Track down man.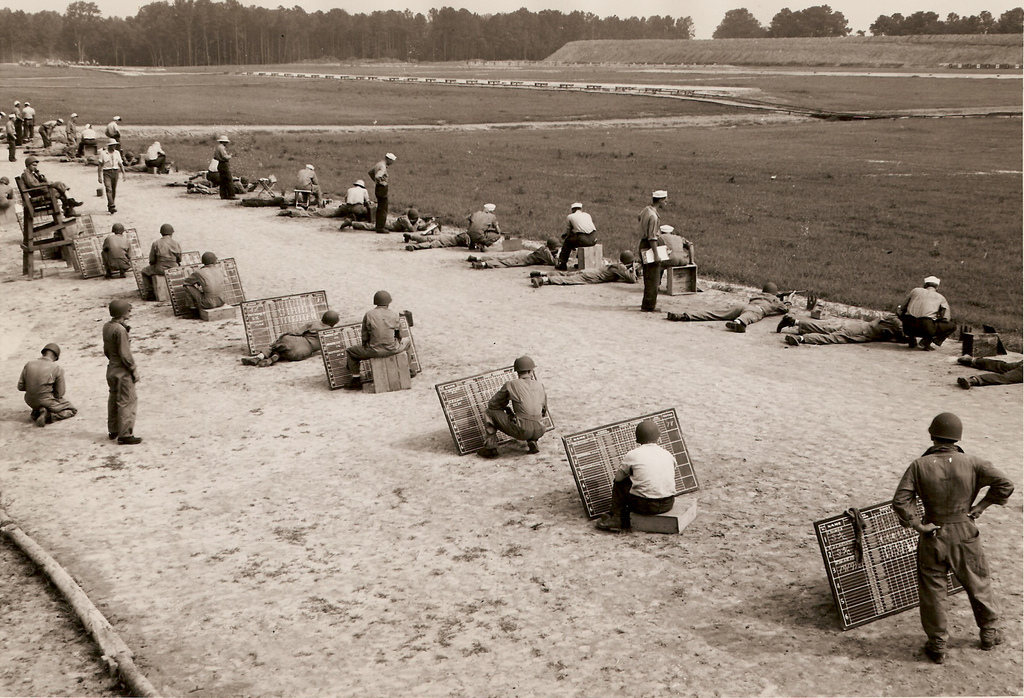
Tracked to (left=187, top=174, right=259, bottom=194).
